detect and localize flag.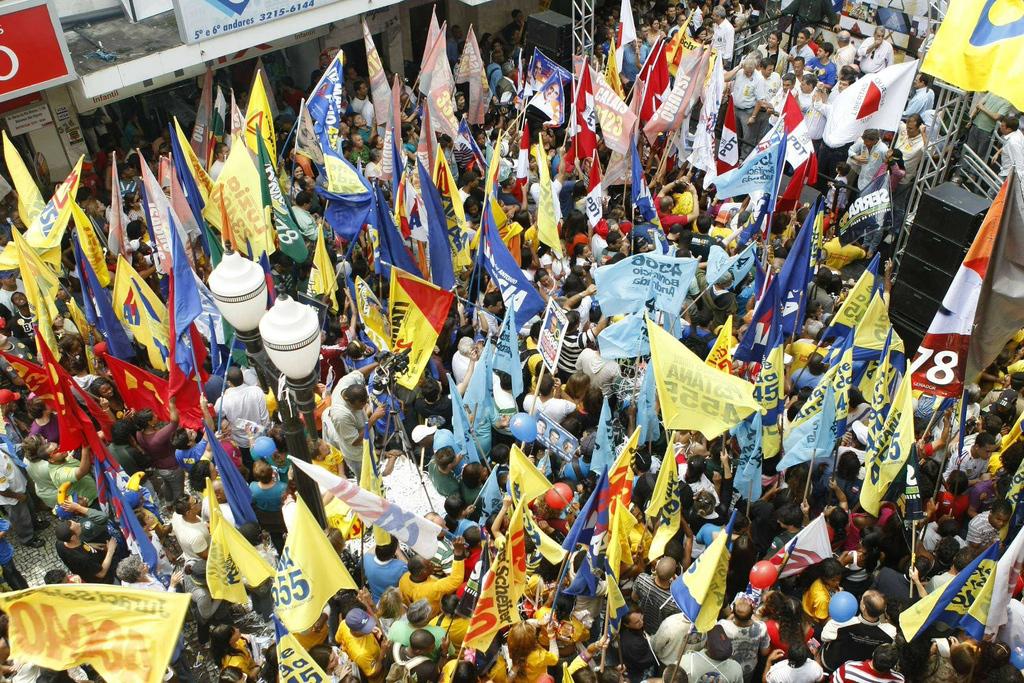
Localized at region(104, 251, 174, 363).
